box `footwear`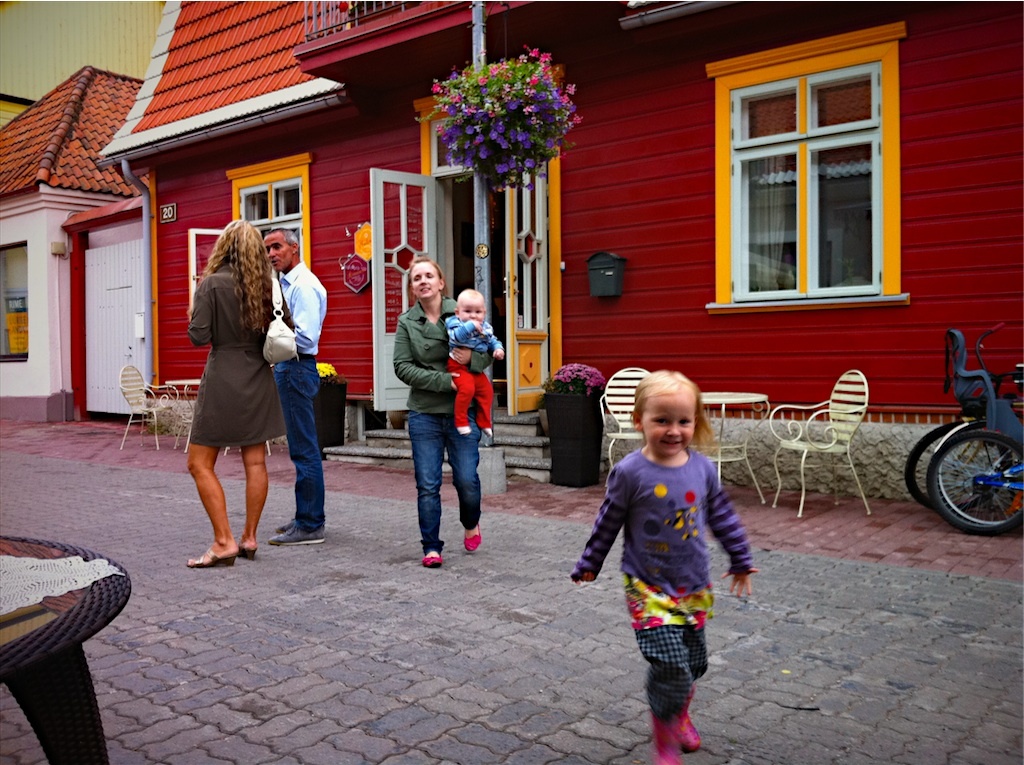
{"left": 646, "top": 714, "right": 677, "bottom": 762}
